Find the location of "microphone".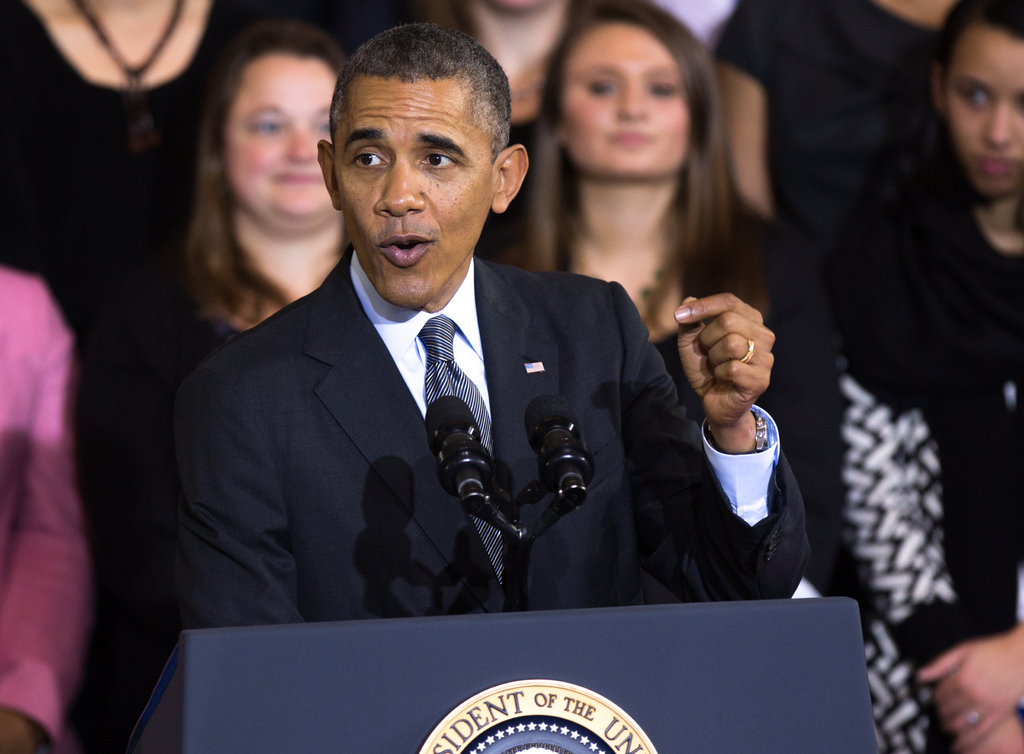
Location: bbox=[420, 392, 490, 505].
